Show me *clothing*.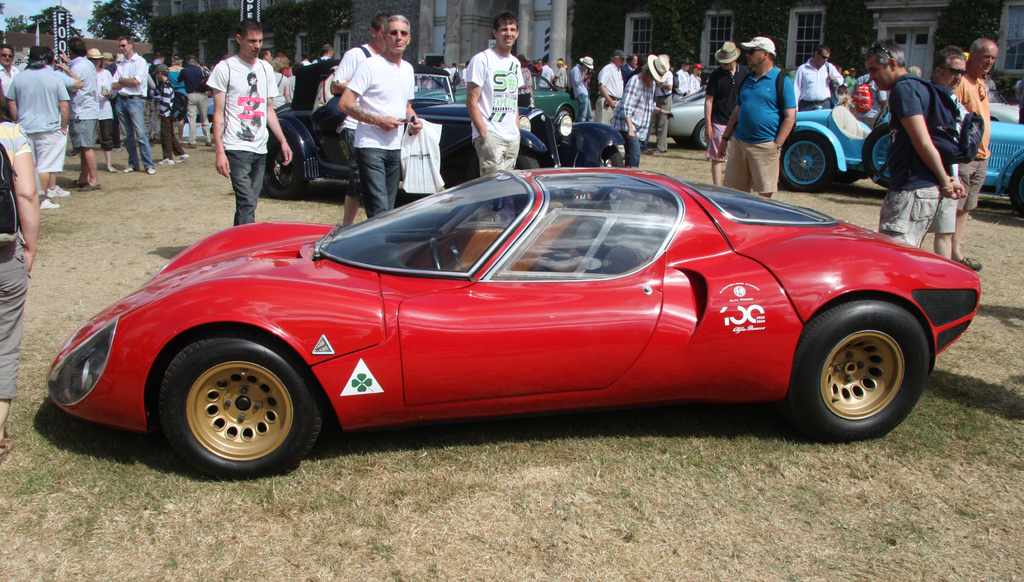
*clothing* is here: detection(537, 60, 559, 99).
